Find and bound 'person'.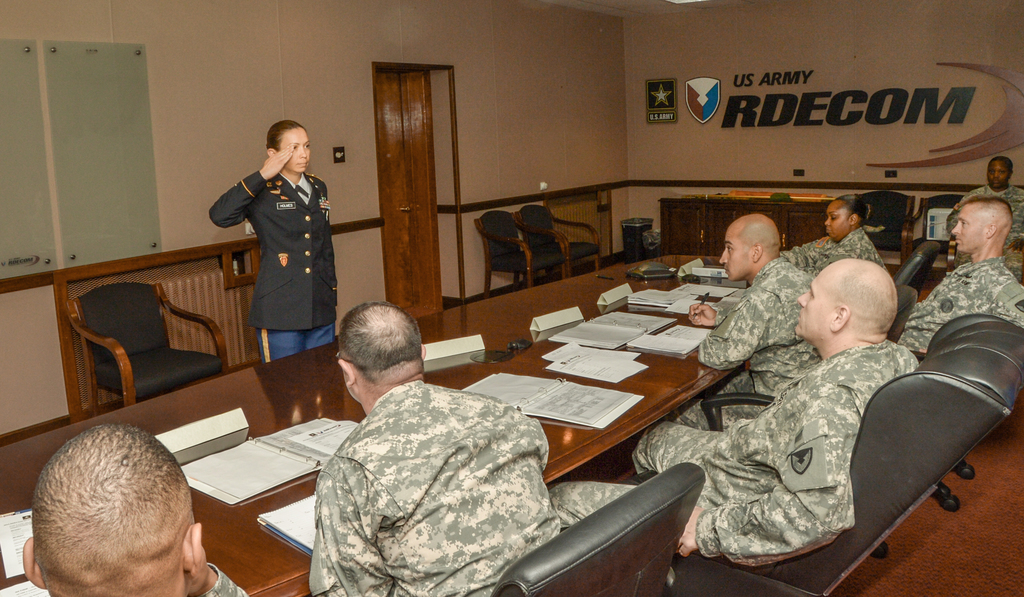
Bound: bbox=[948, 156, 1023, 246].
